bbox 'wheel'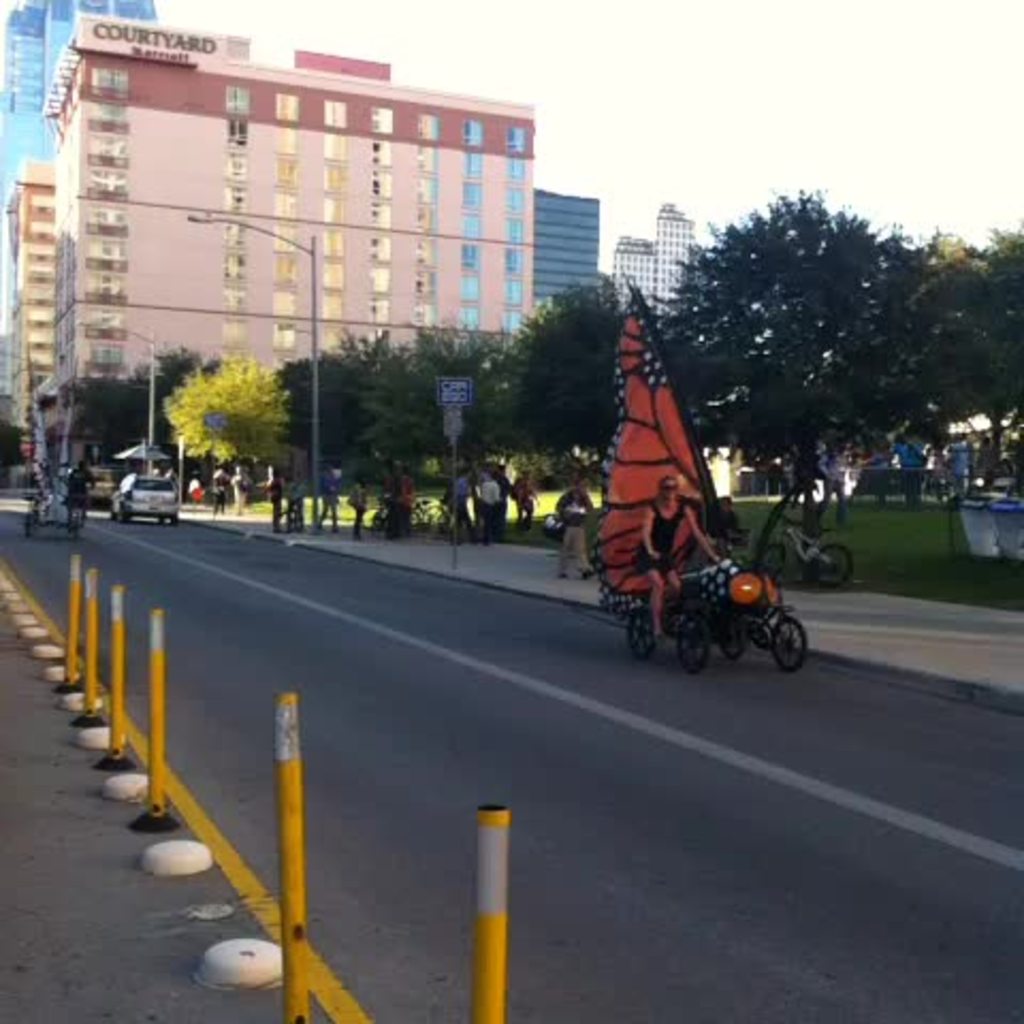
[676,612,710,674]
